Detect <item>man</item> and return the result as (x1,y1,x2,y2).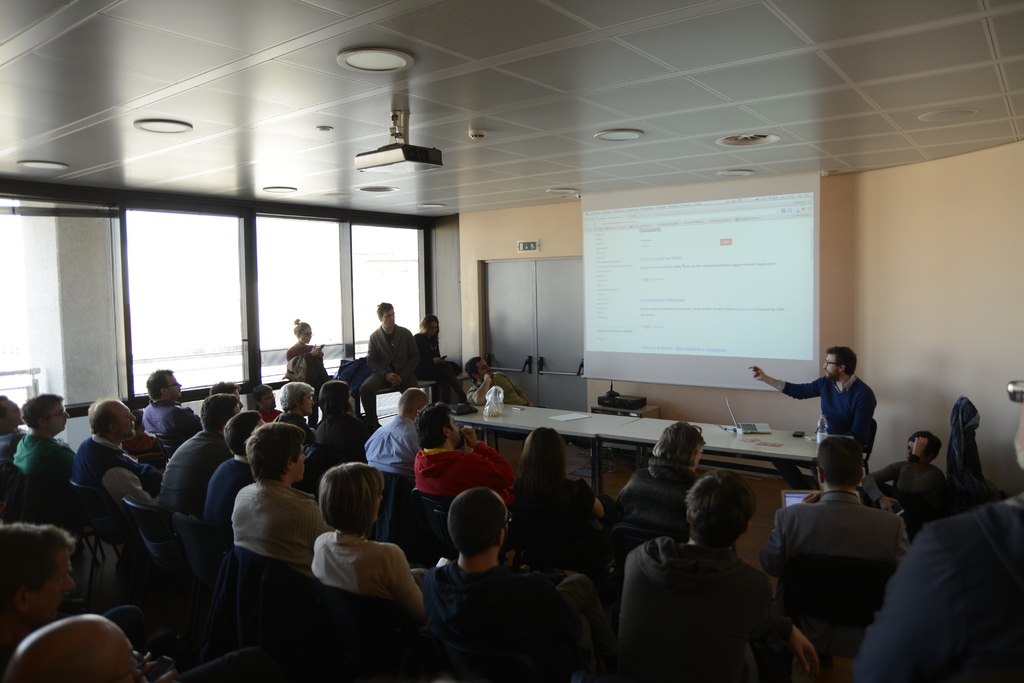
(154,397,244,518).
